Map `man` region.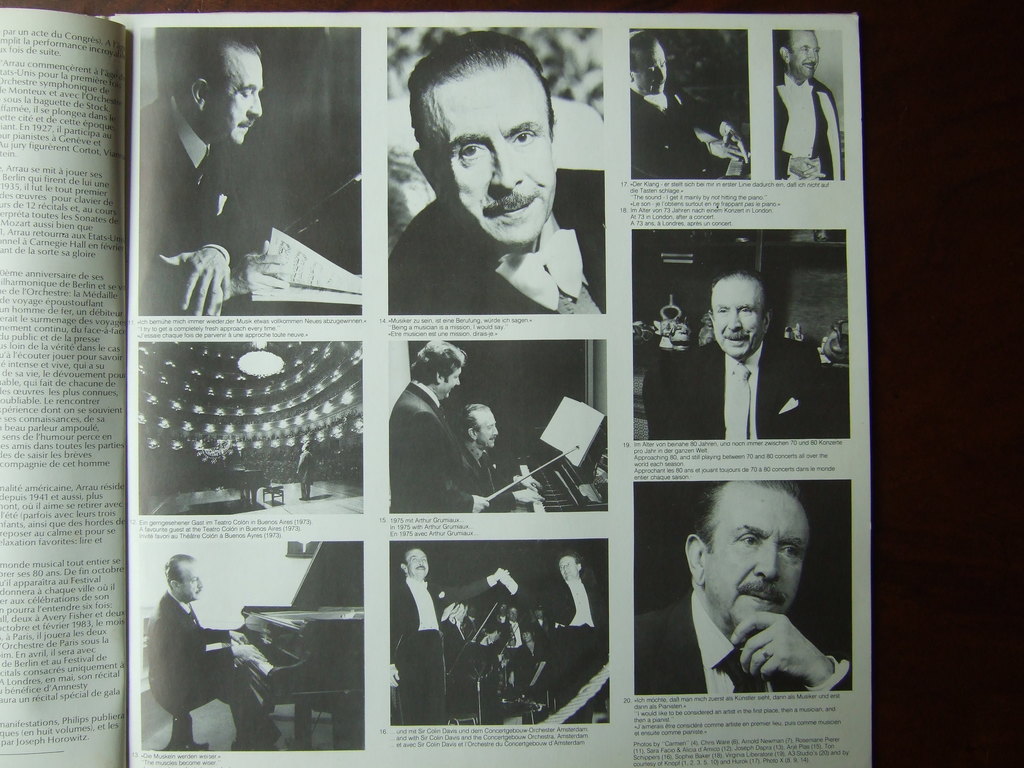
Mapped to [left=772, top=29, right=844, bottom=181].
